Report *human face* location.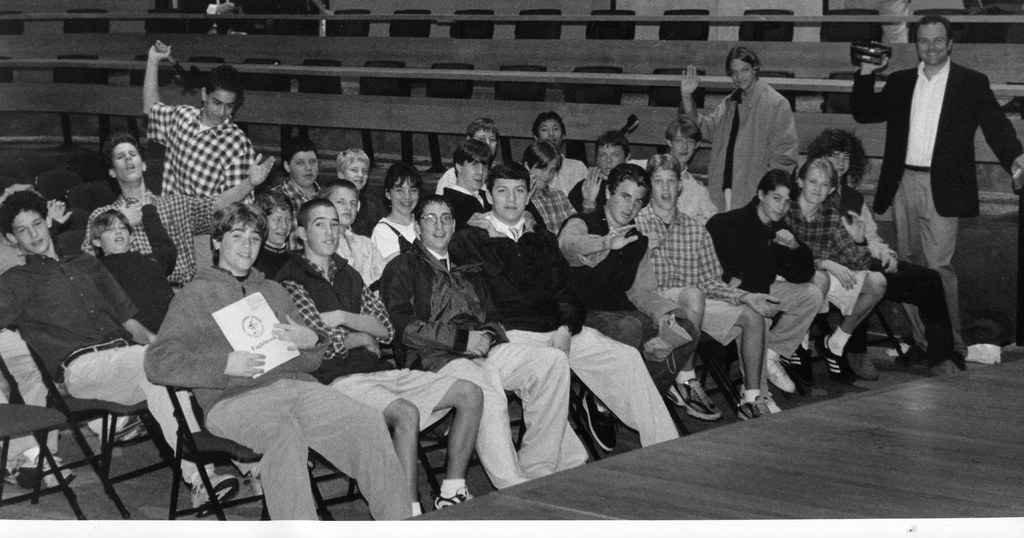
Report: box(530, 158, 559, 190).
